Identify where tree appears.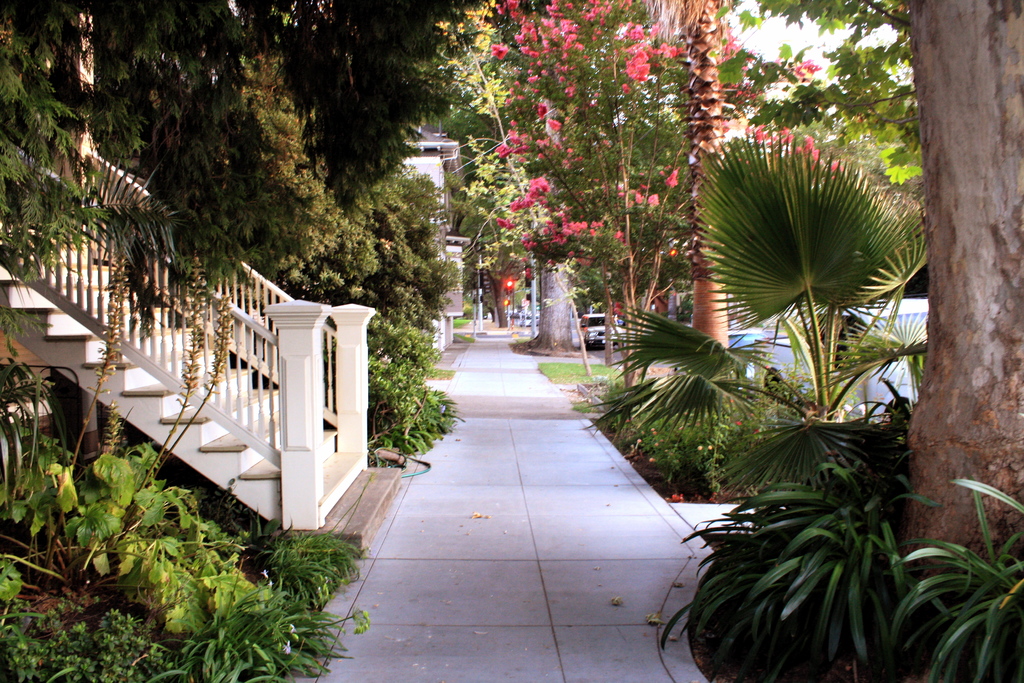
Appears at 892,0,1023,607.
